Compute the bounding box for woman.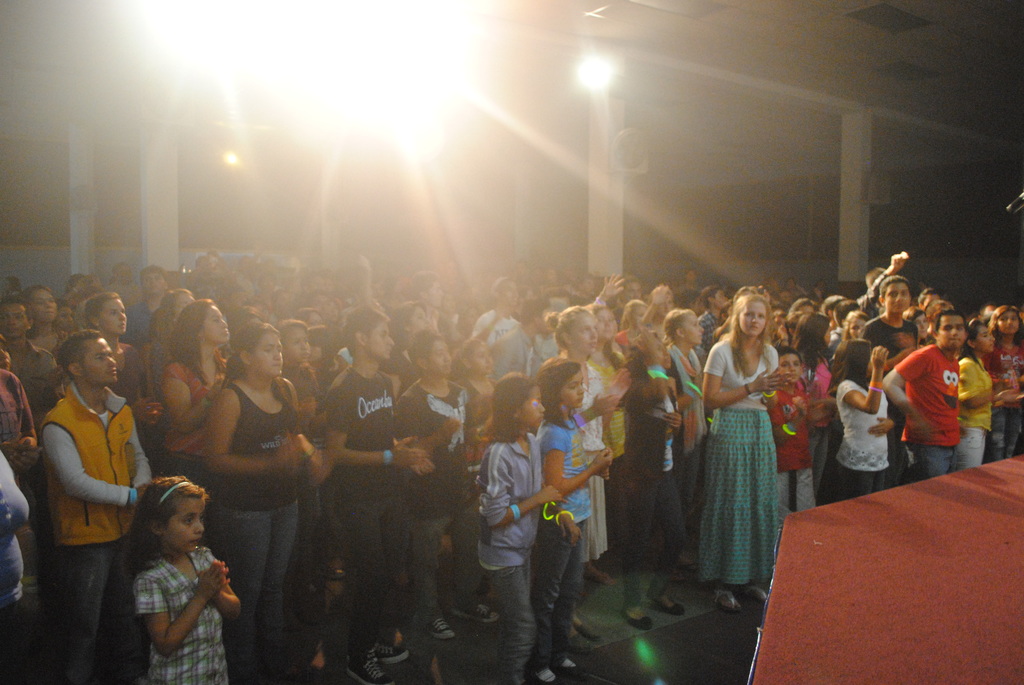
(left=275, top=320, right=330, bottom=629).
